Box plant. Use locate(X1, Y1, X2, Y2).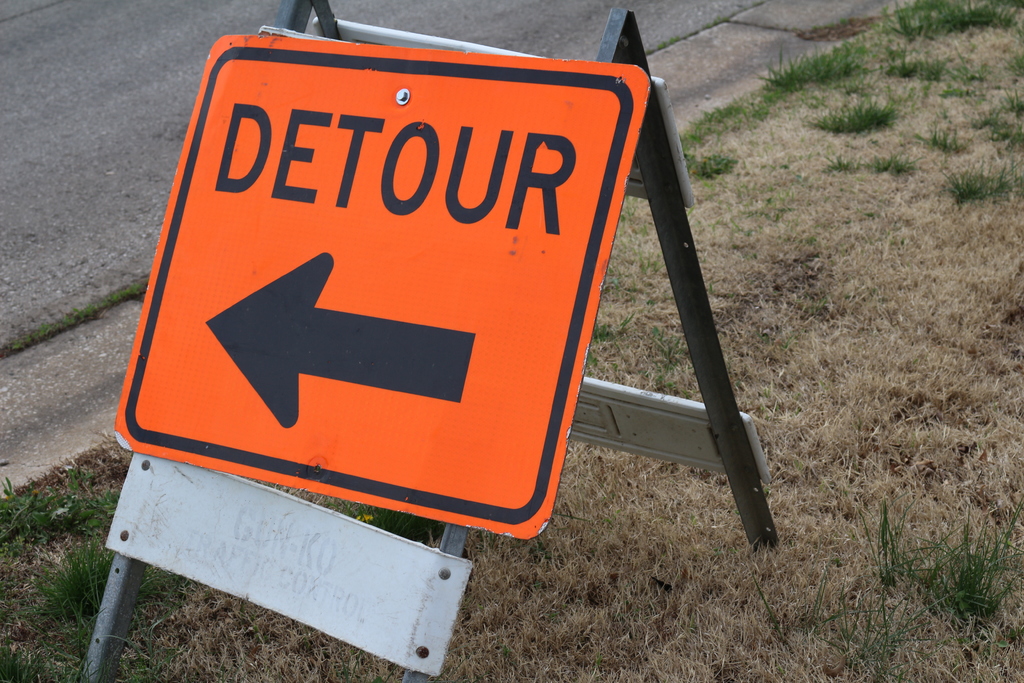
locate(916, 56, 945, 83).
